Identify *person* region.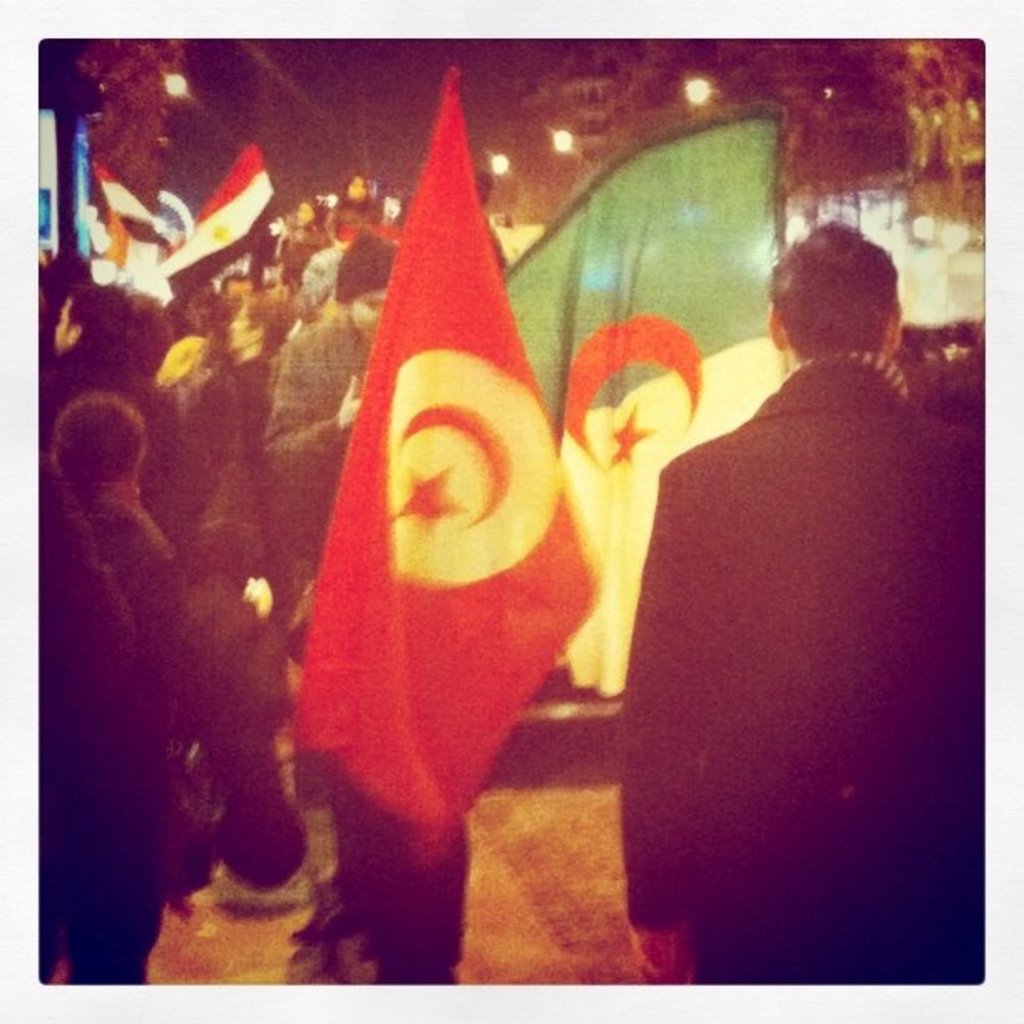
Region: detection(636, 166, 980, 1009).
